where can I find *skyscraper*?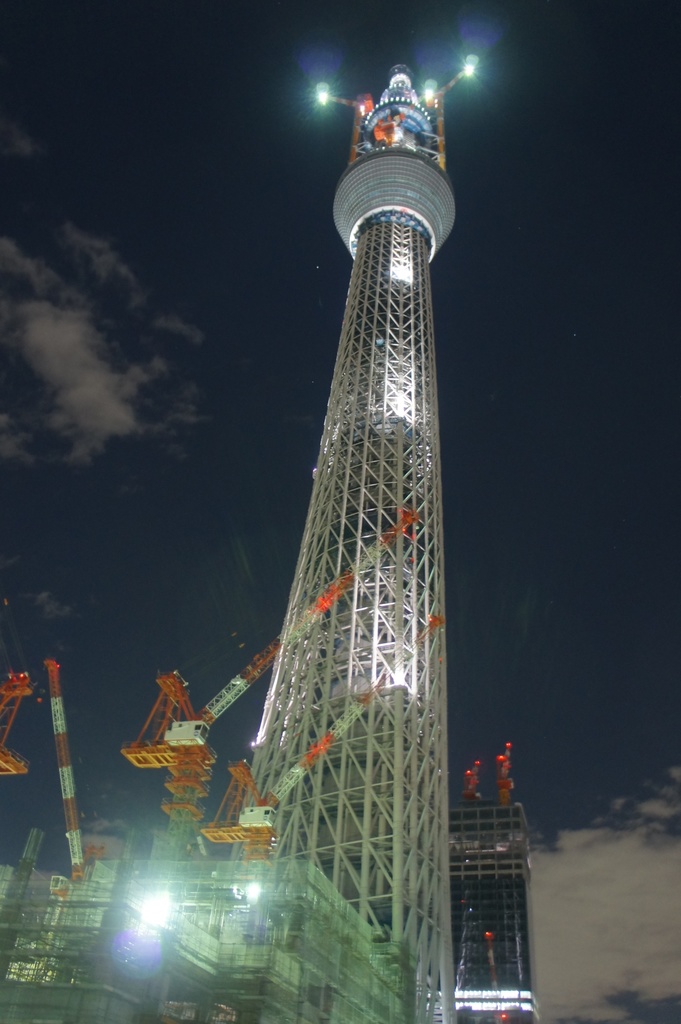
You can find it at 213,70,454,1023.
